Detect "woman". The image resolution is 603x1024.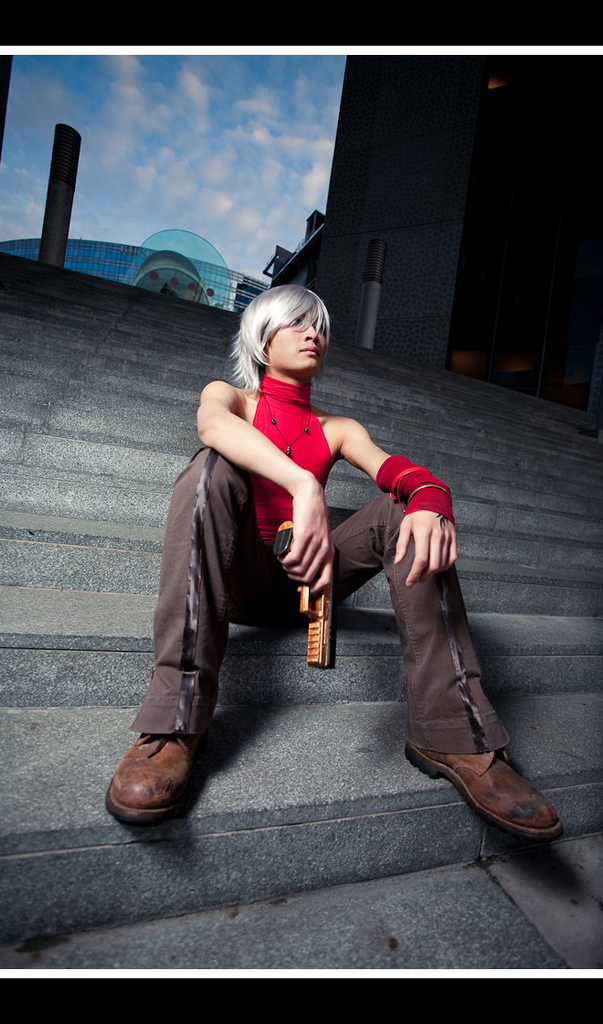
l=150, t=250, r=428, b=829.
